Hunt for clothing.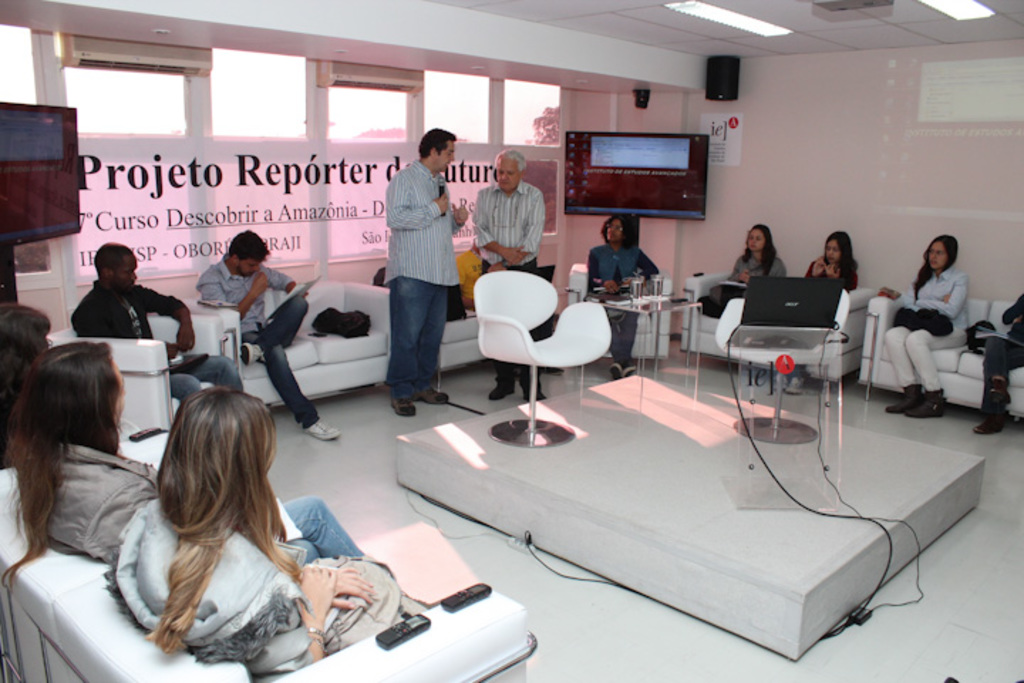
Hunted down at (885,258,981,394).
